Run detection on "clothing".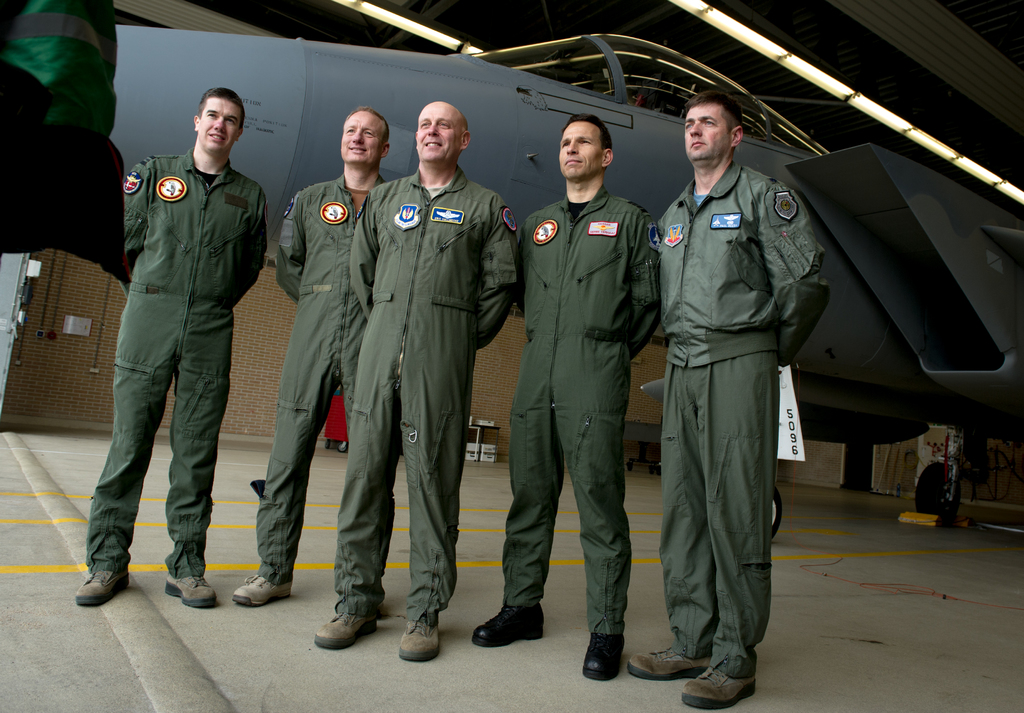
Result: {"x1": 511, "y1": 188, "x2": 664, "y2": 639}.
